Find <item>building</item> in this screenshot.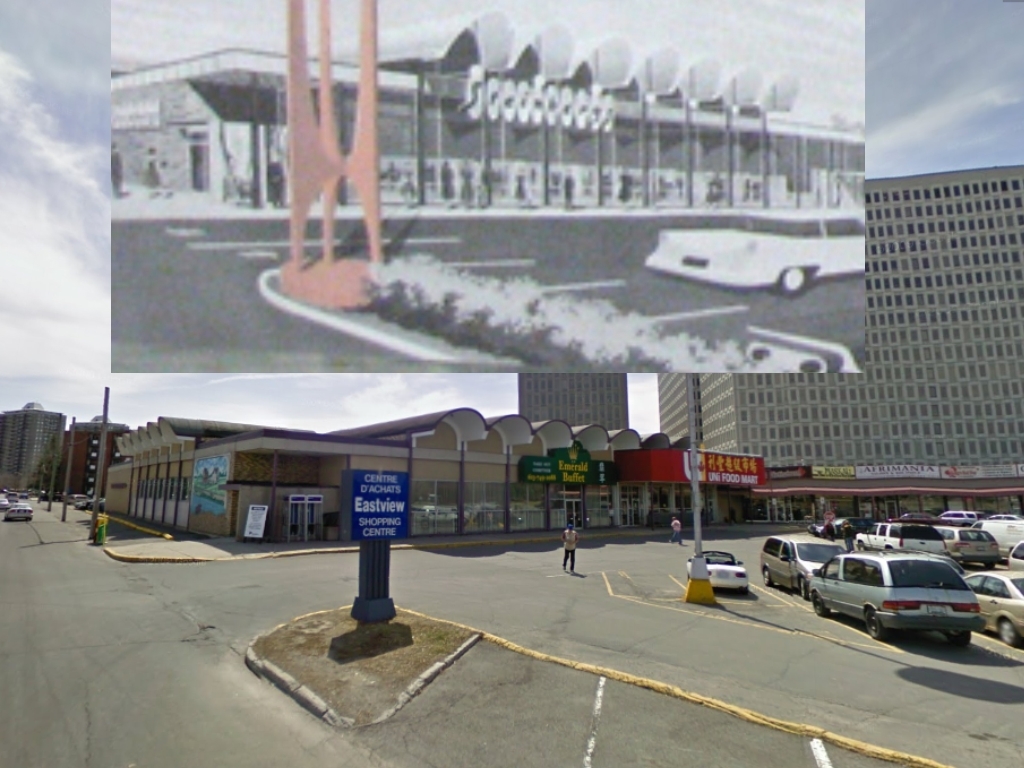
The bounding box for <item>building</item> is pyautogui.locateOnScreen(652, 164, 1020, 524).
